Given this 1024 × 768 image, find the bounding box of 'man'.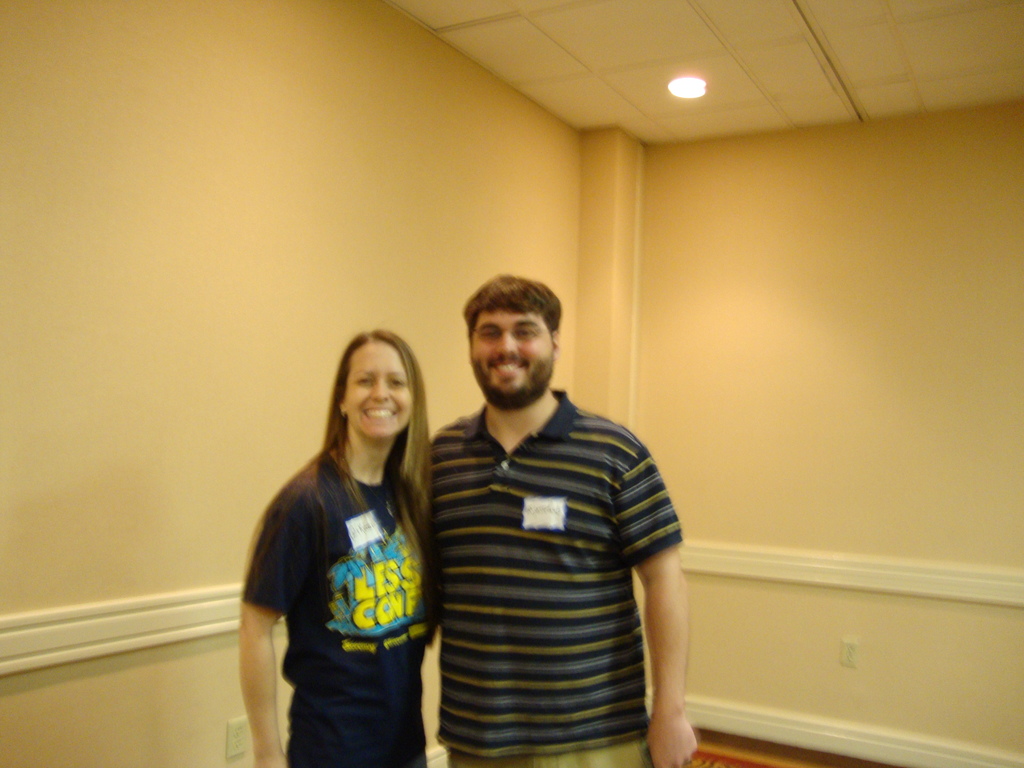
<region>401, 264, 687, 758</region>.
